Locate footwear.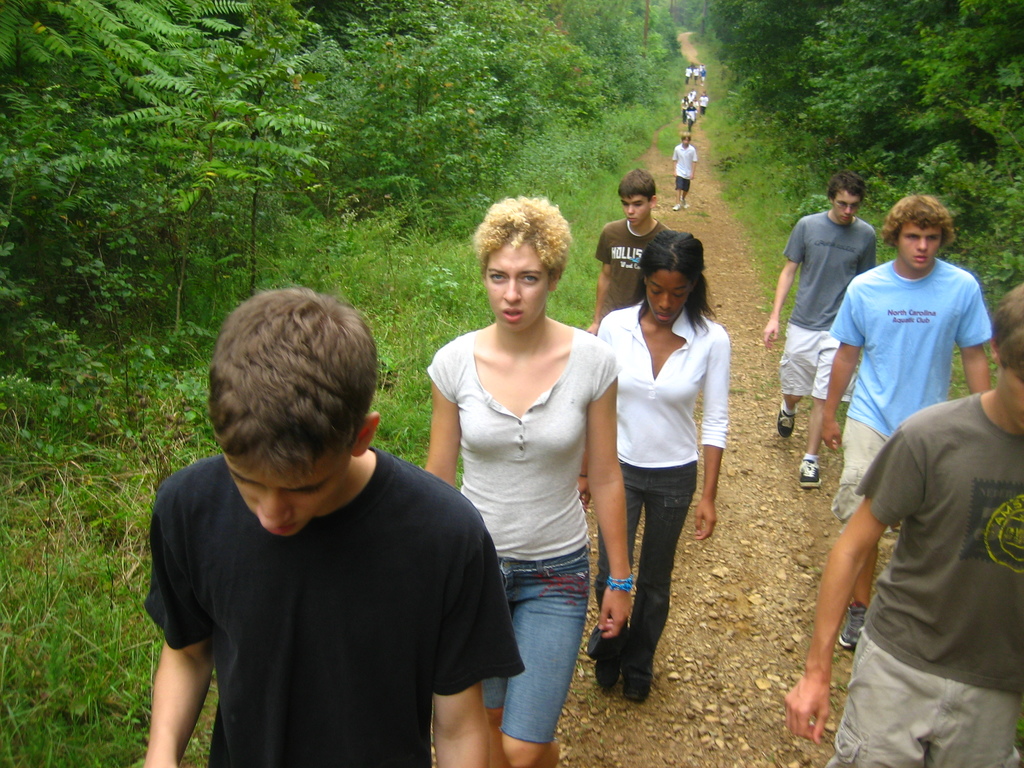
Bounding box: box(630, 639, 652, 705).
